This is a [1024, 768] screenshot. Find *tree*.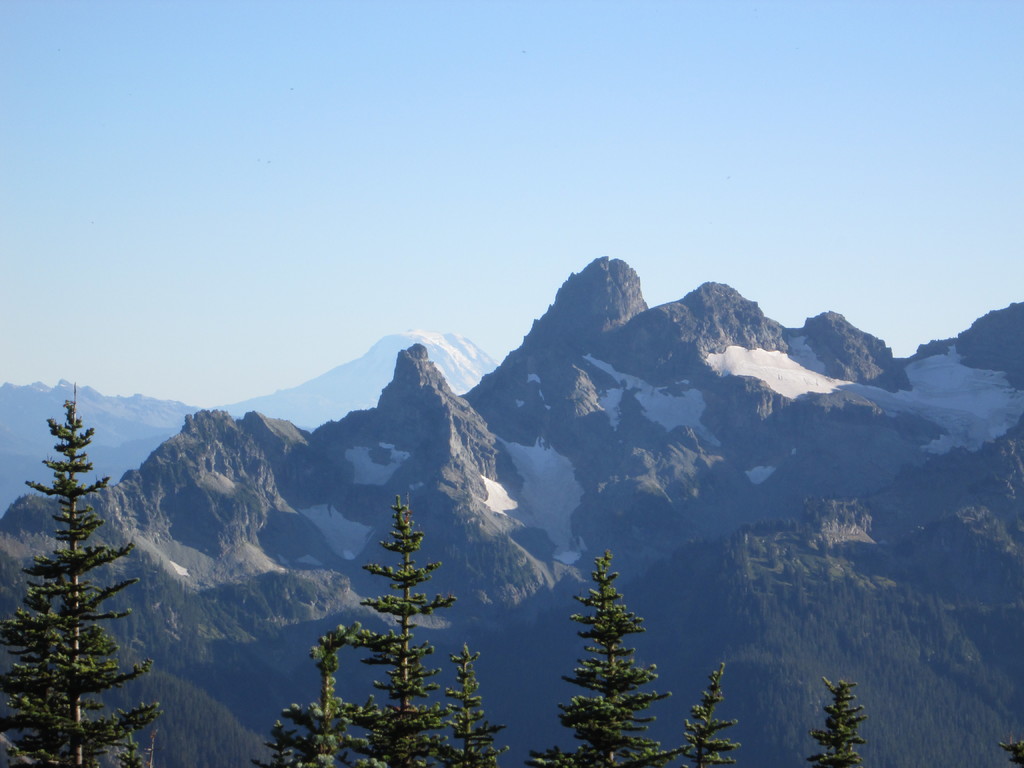
Bounding box: box(803, 675, 867, 767).
